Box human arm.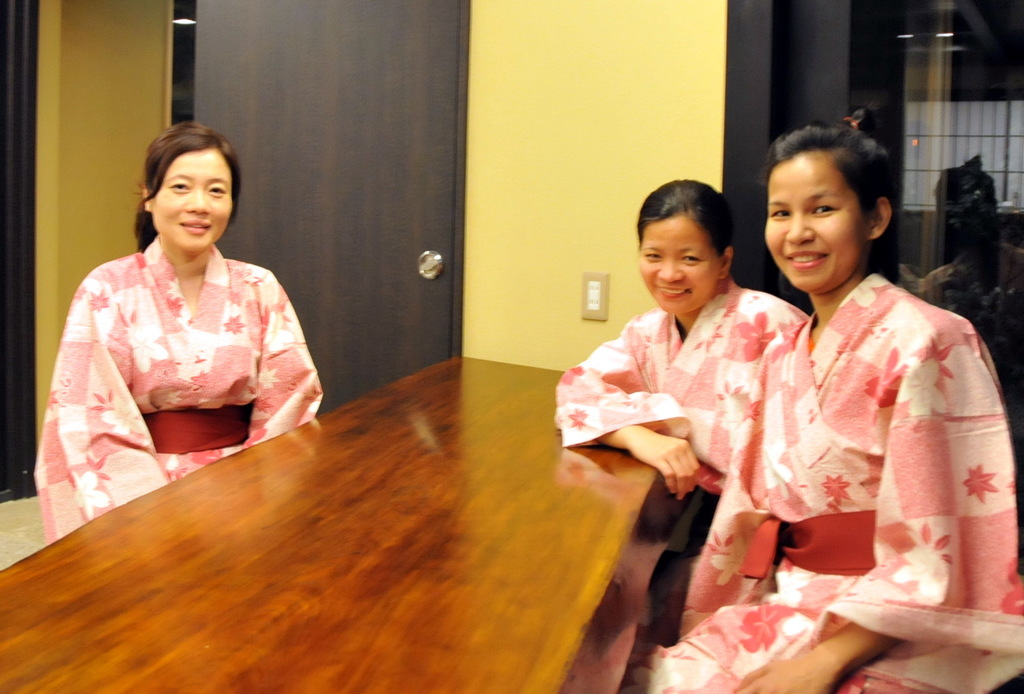
(727, 305, 1001, 693).
